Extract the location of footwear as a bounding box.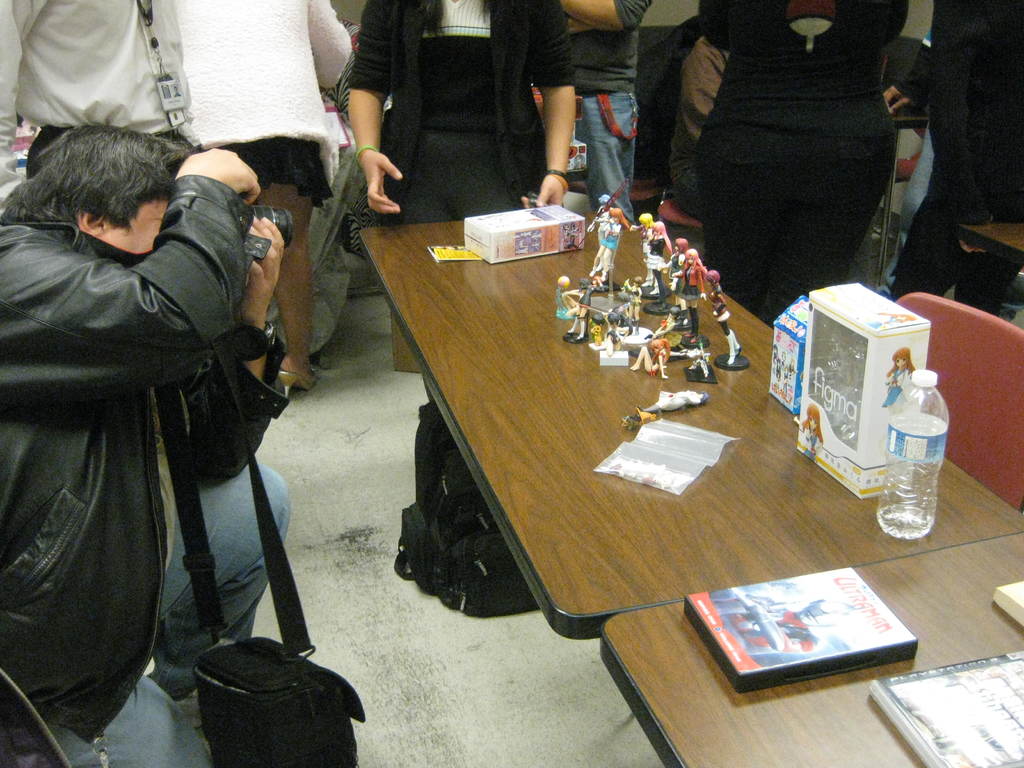
l=276, t=361, r=323, b=393.
